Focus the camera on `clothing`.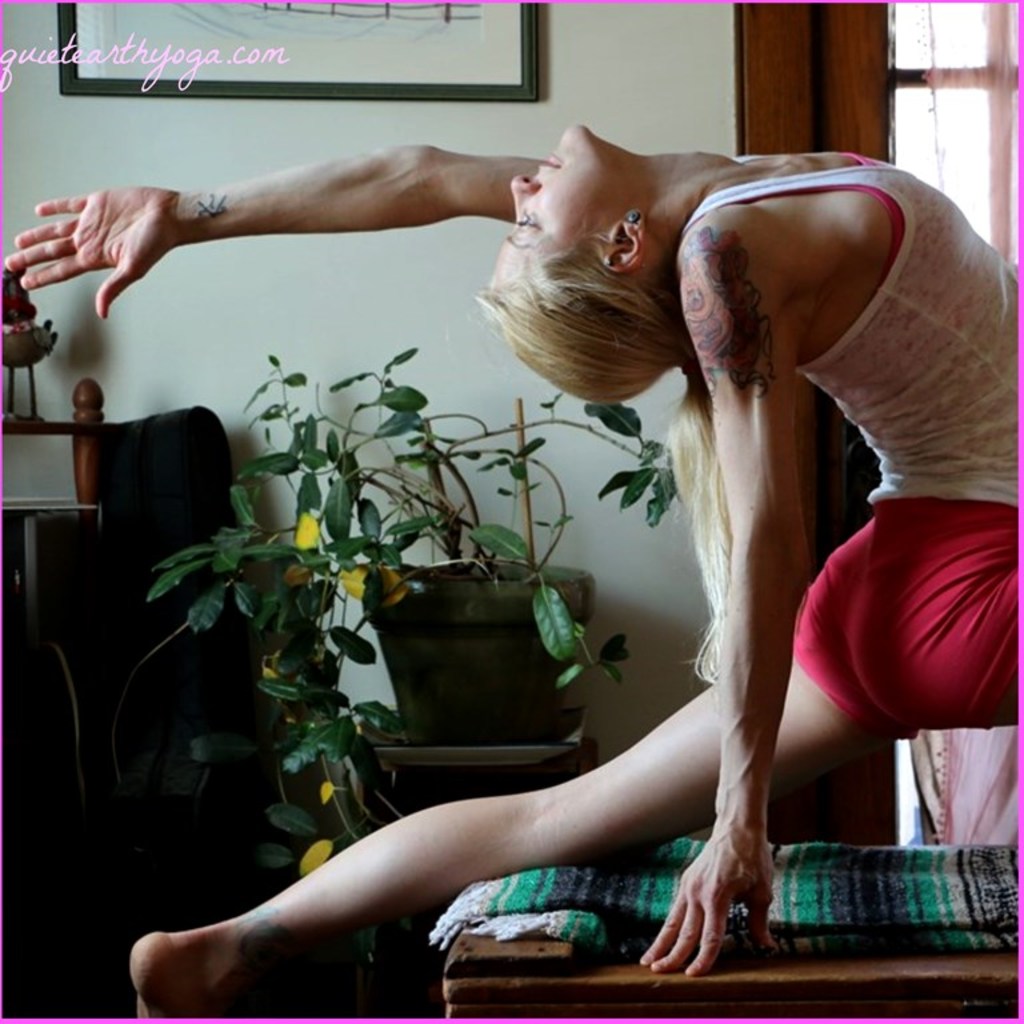
Focus region: [left=565, top=119, right=1001, bottom=889].
